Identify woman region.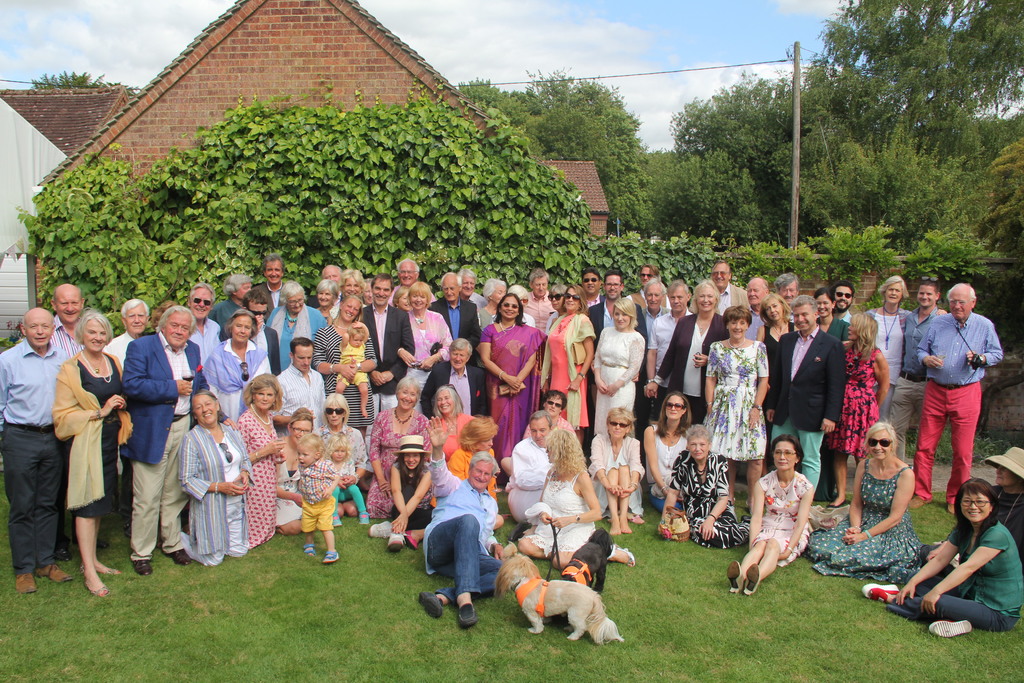
Region: 589, 299, 643, 437.
